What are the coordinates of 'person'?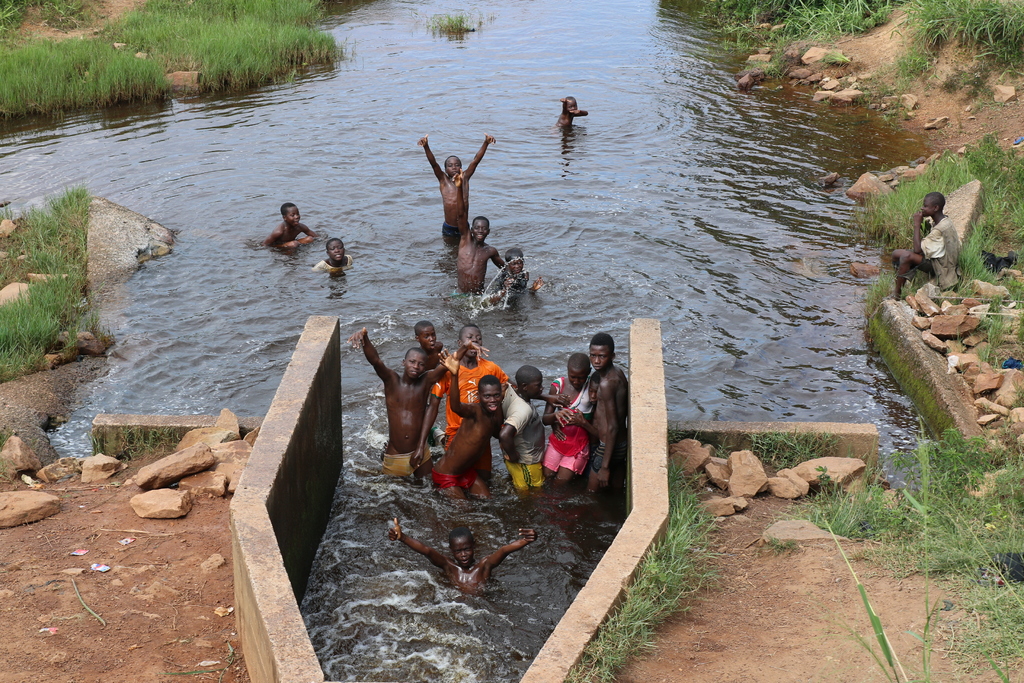
x1=893 y1=192 x2=960 y2=302.
